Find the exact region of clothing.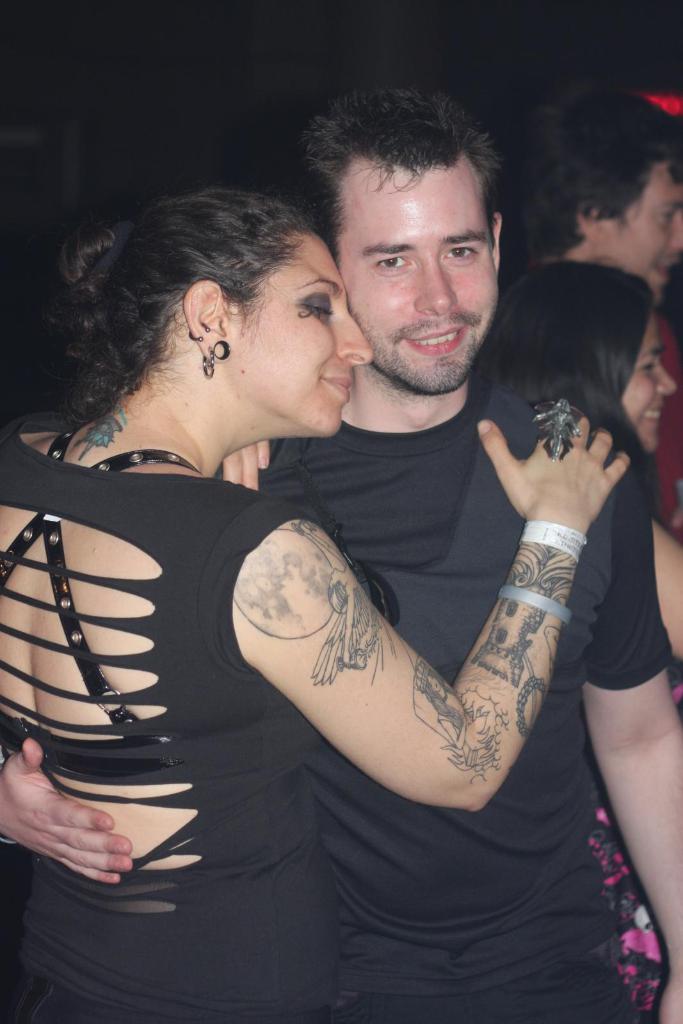
Exact region: 588:284:682:1016.
